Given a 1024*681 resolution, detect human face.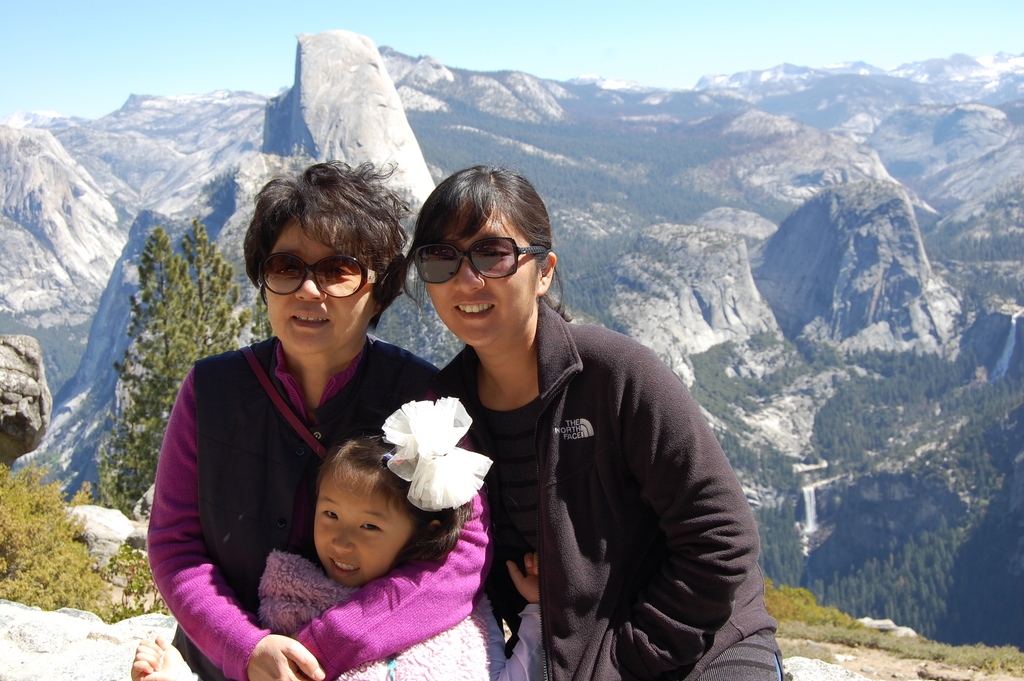
select_region(261, 222, 379, 356).
